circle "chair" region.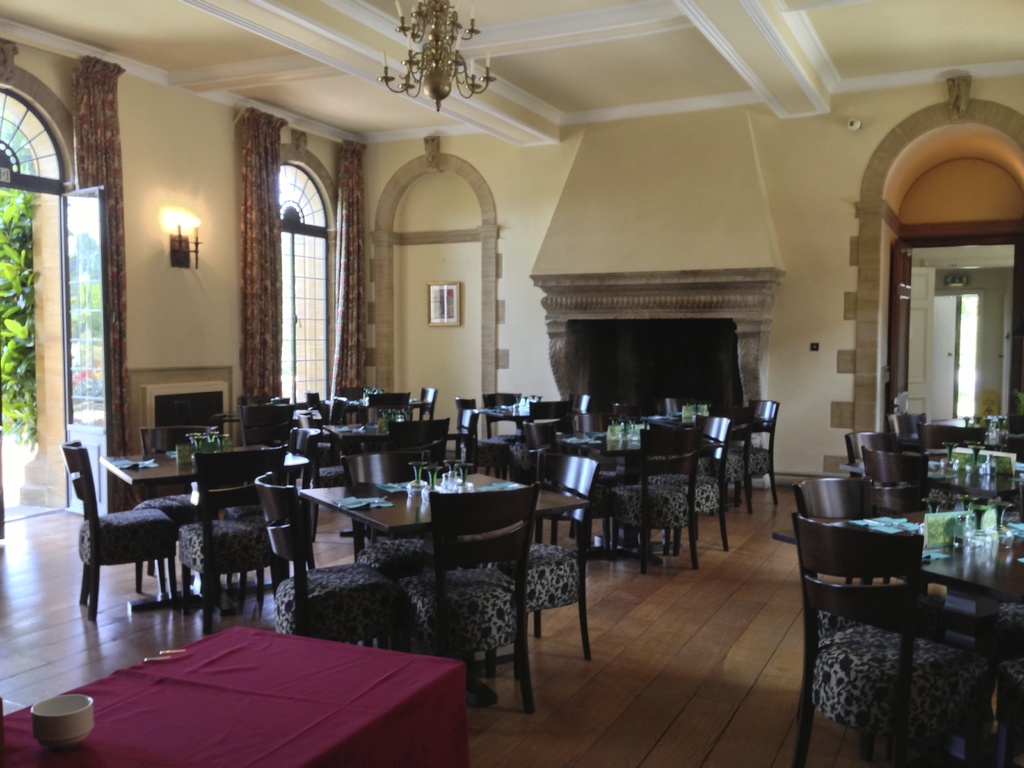
Region: 999/601/1023/767.
